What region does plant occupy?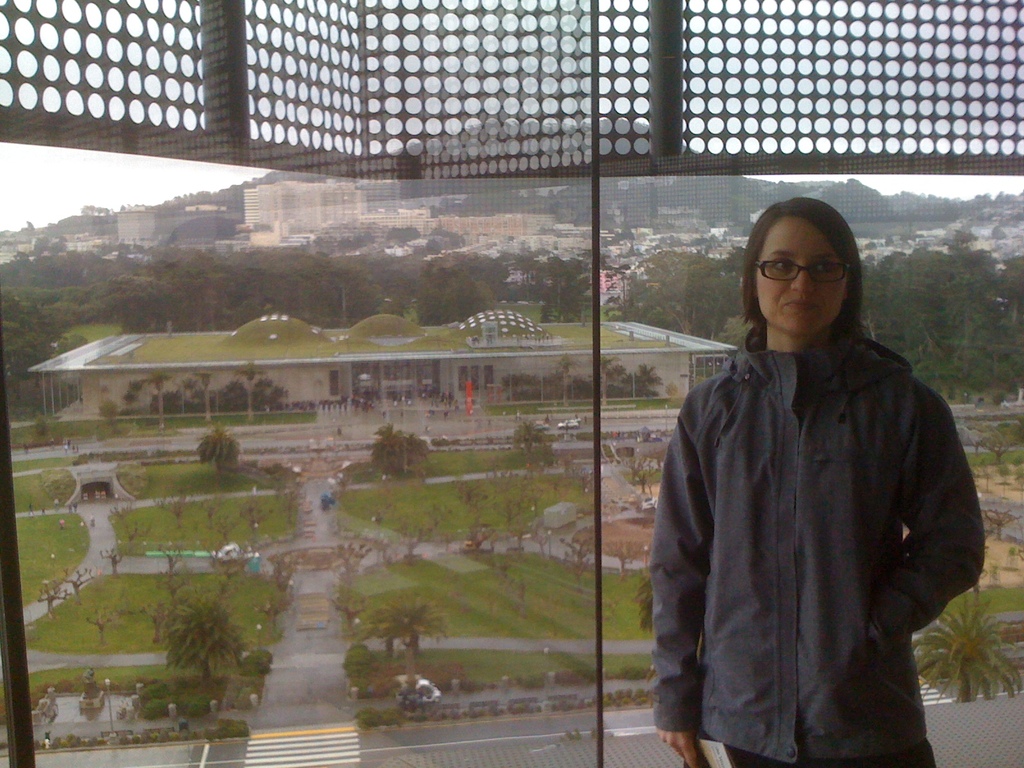
crop(432, 437, 454, 445).
